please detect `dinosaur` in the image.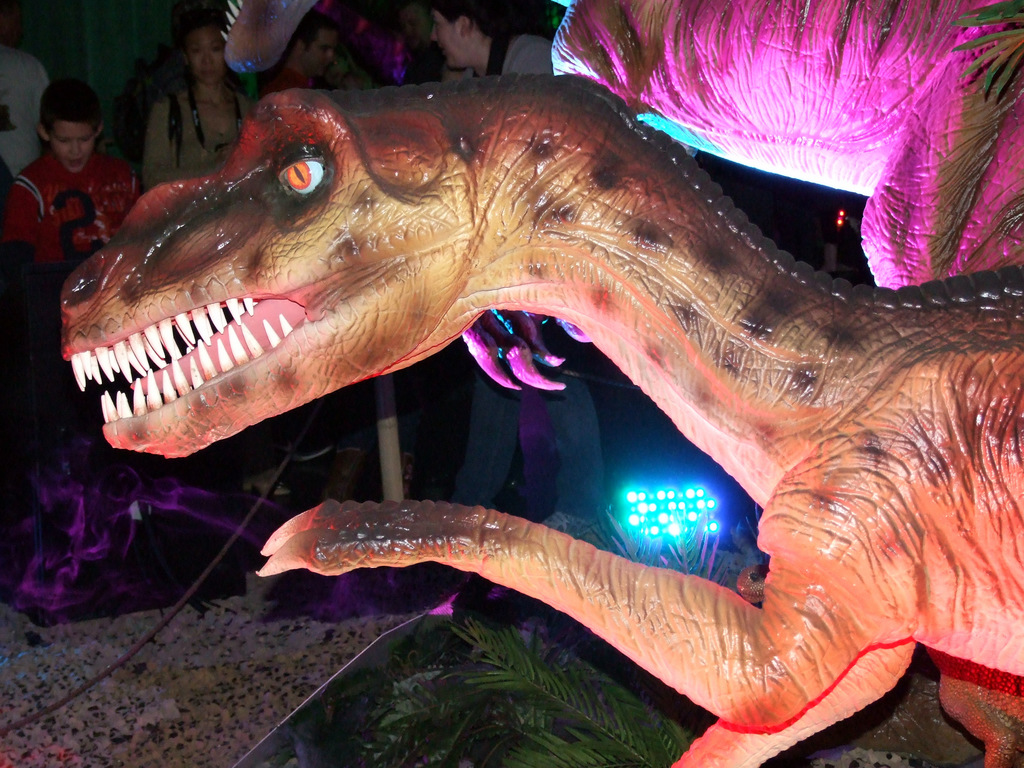
Rect(59, 68, 1023, 767).
